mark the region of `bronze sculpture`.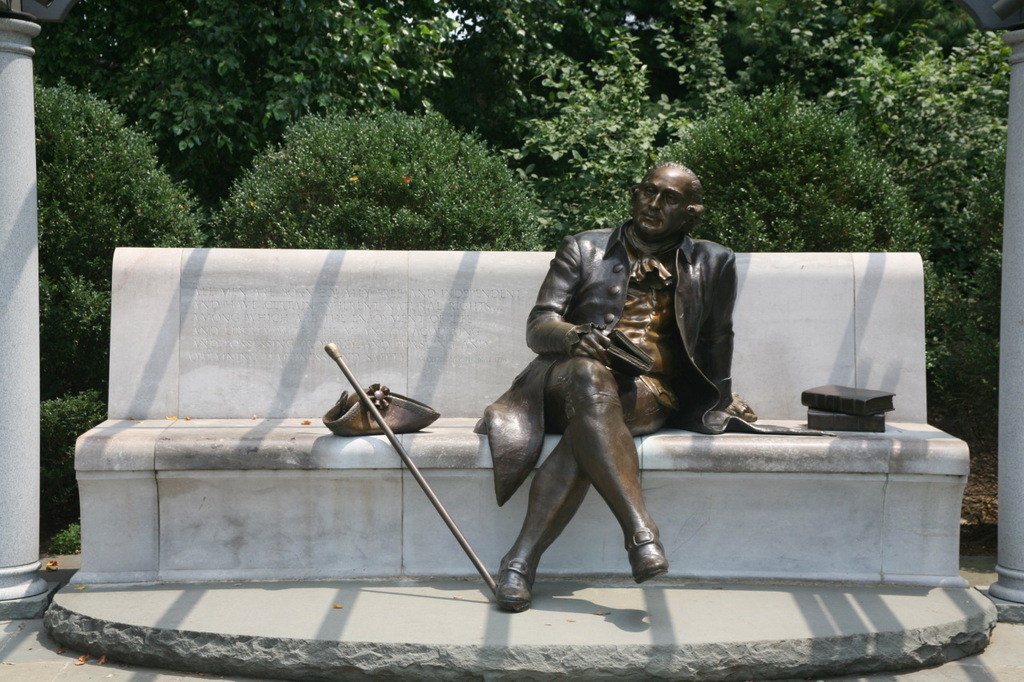
Region: locate(318, 160, 751, 612).
